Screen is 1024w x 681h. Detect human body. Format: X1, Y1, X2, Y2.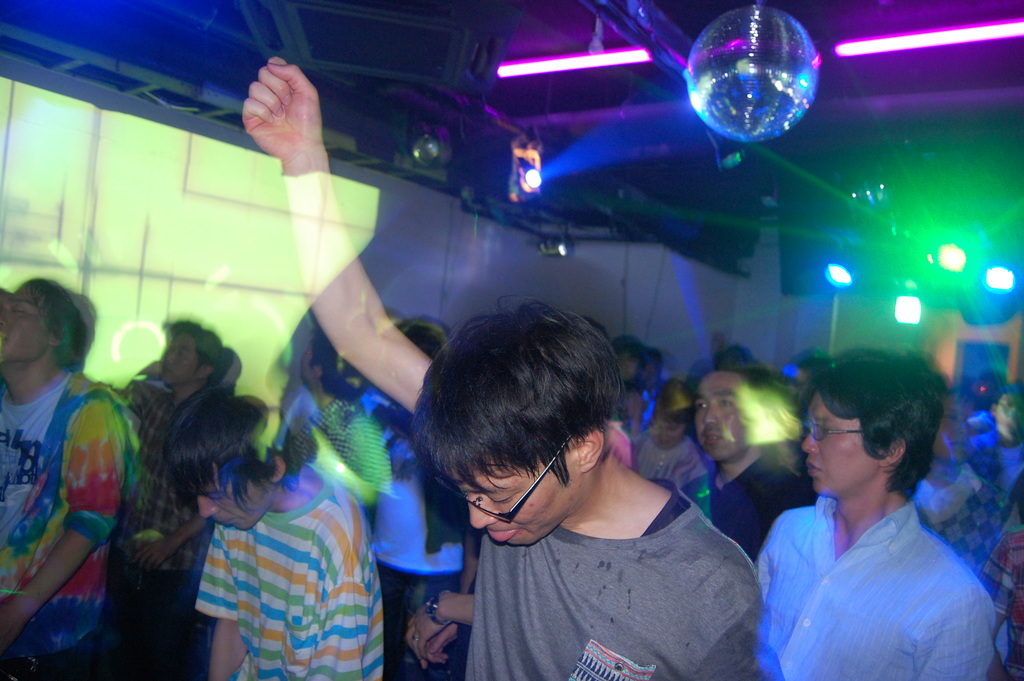
634, 379, 713, 511.
